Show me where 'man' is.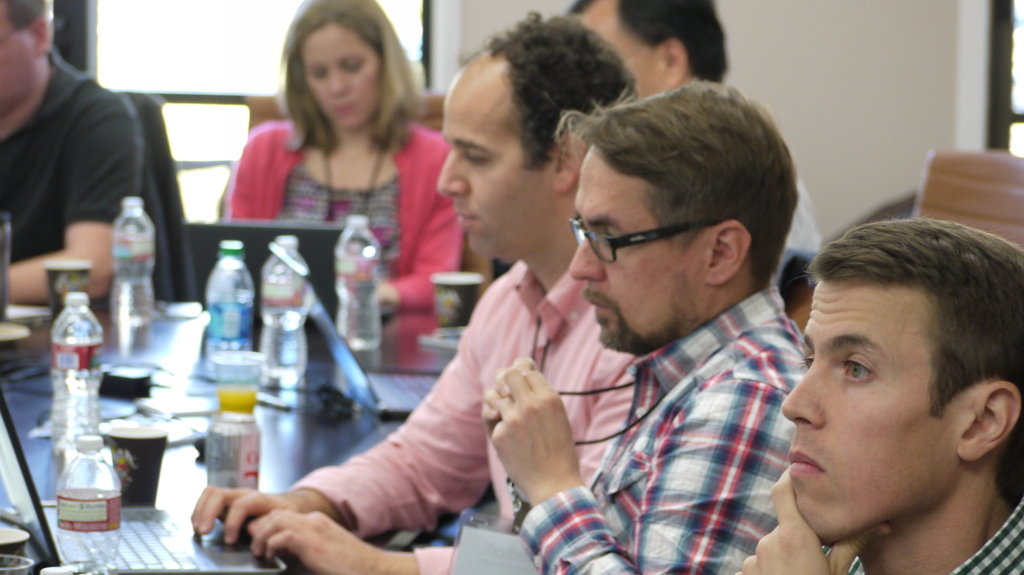
'man' is at bbox(454, 80, 858, 574).
